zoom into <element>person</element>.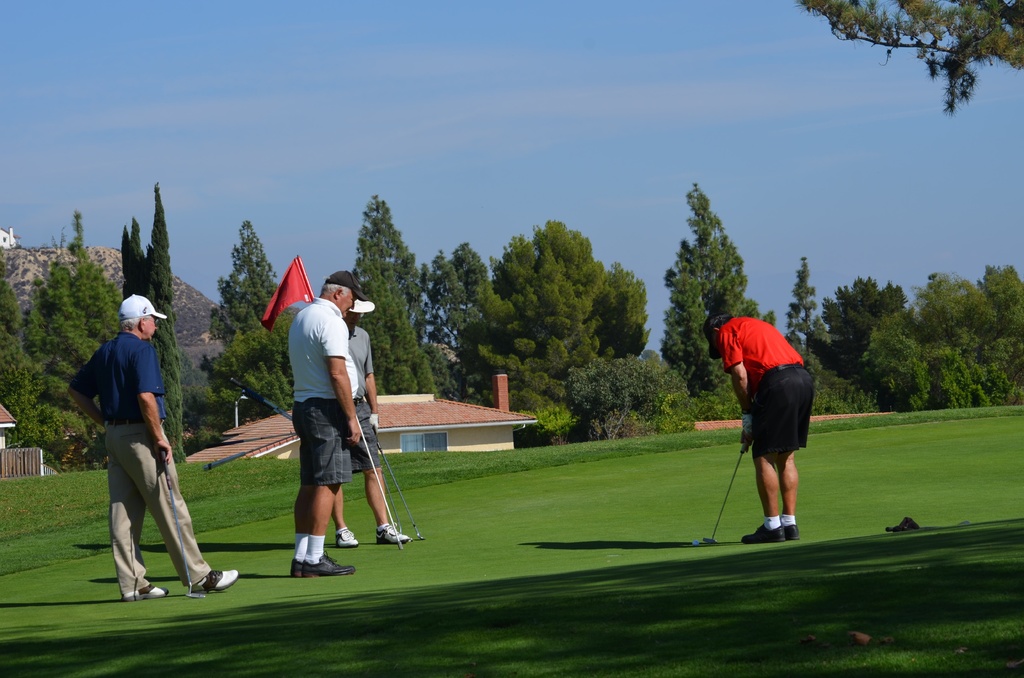
Zoom target: BBox(330, 291, 409, 546).
